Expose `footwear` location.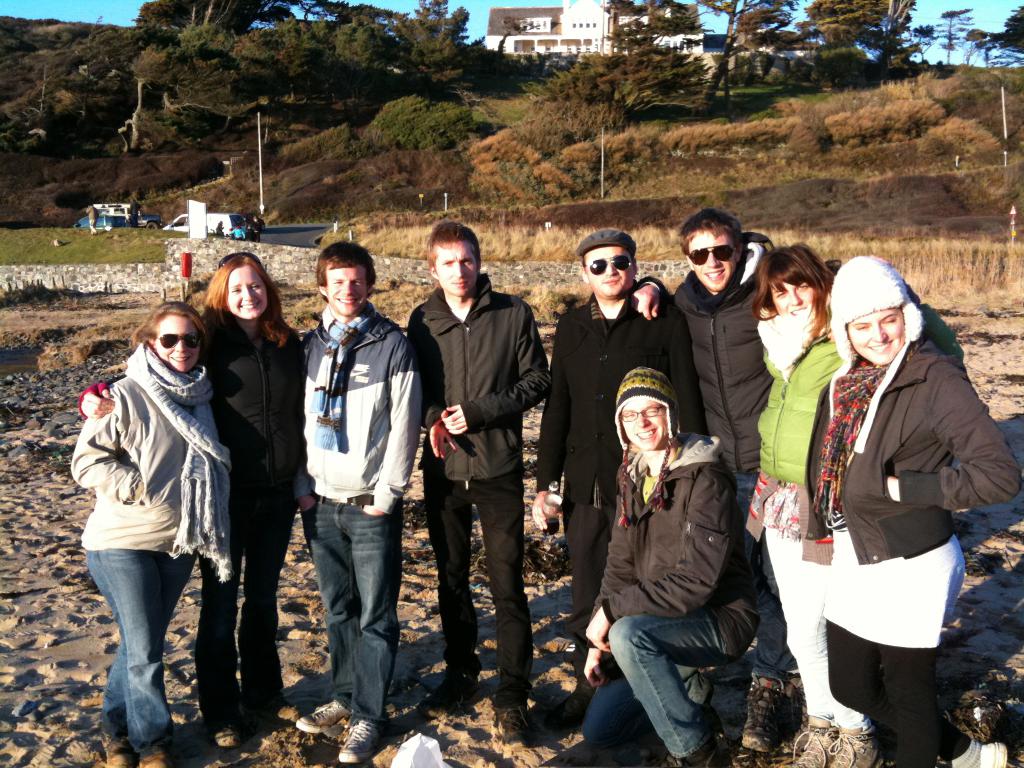
Exposed at 101,728,129,767.
